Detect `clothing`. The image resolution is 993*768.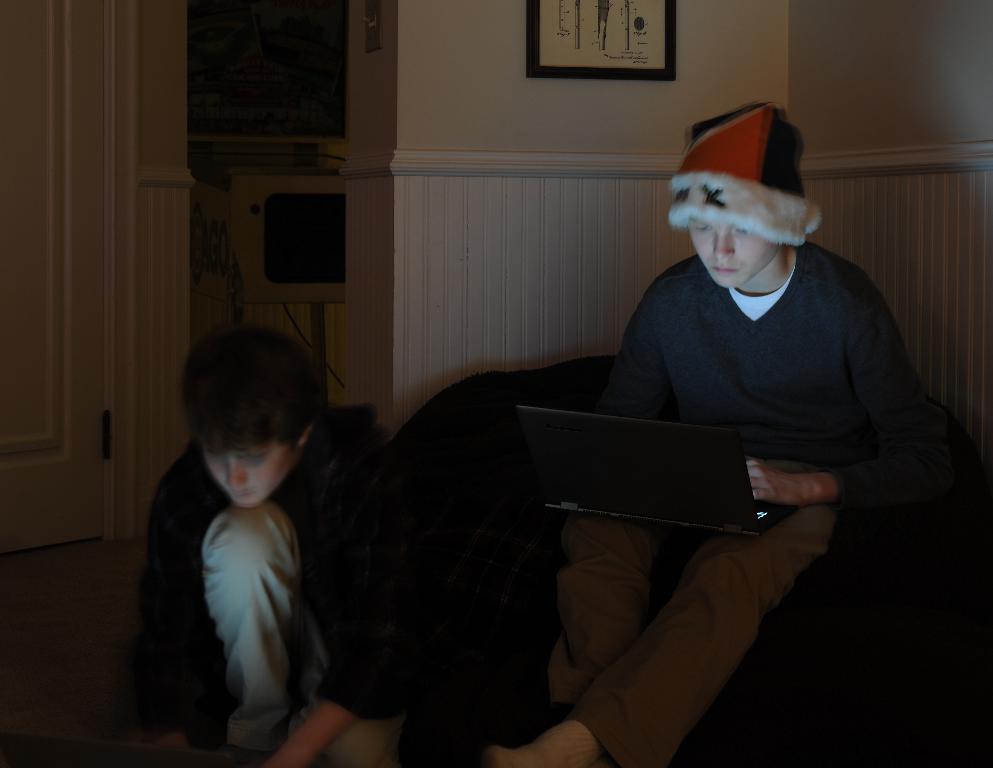
(539, 112, 945, 626).
